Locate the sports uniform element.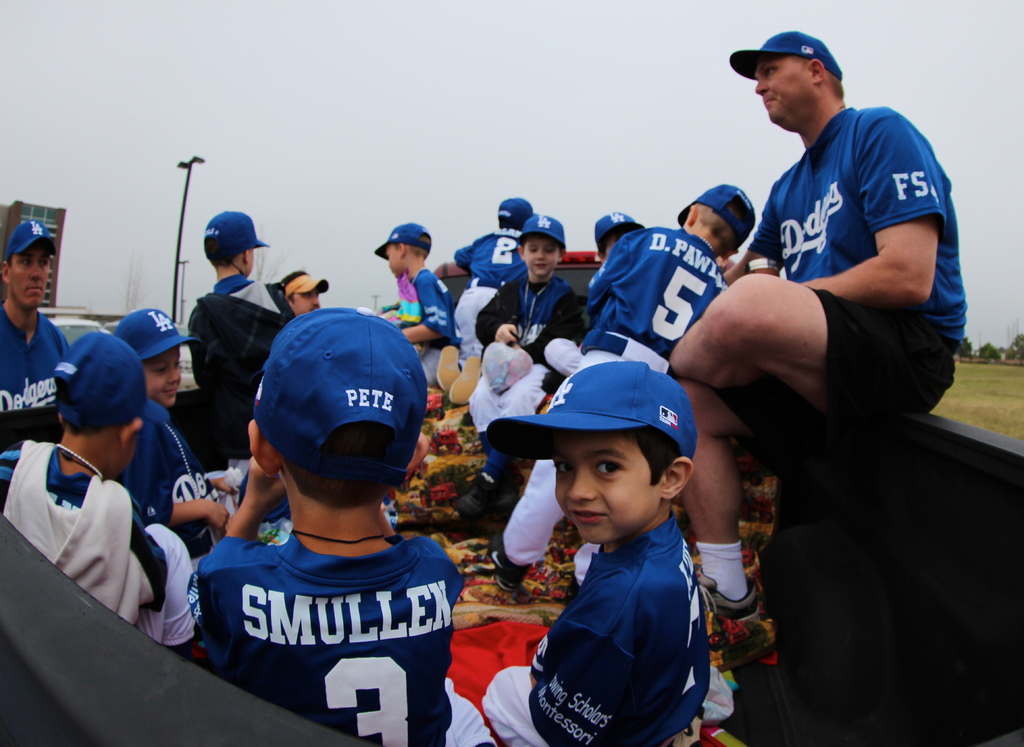
Element bbox: BBox(476, 505, 711, 746).
